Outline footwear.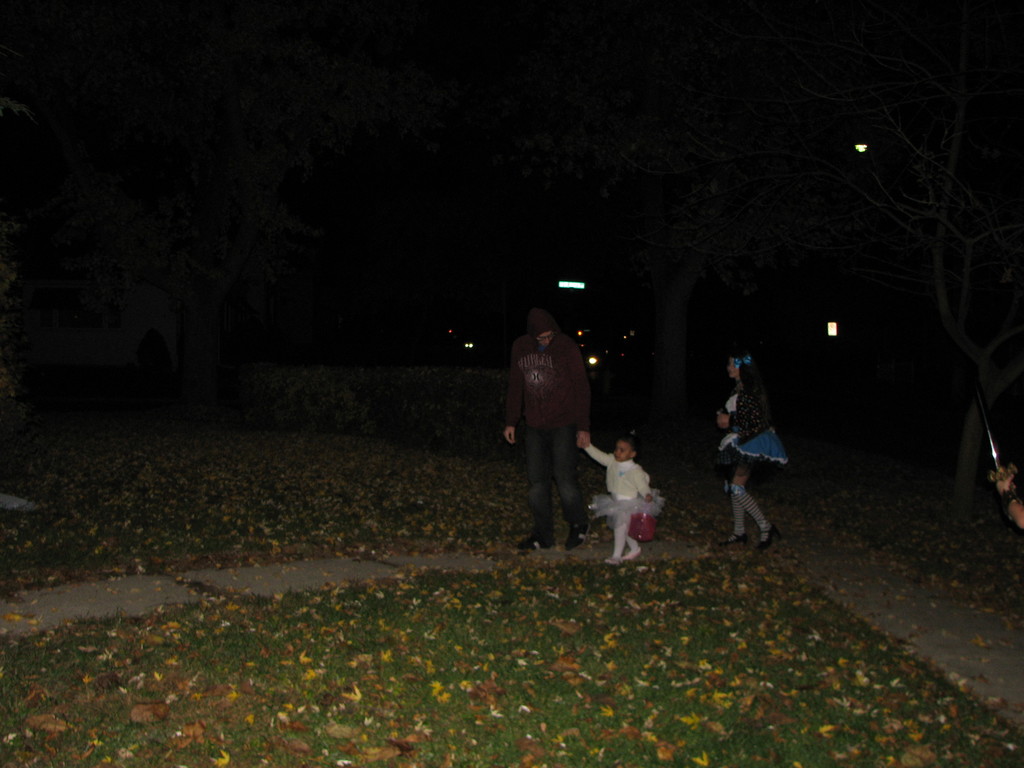
Outline: [x1=756, y1=522, x2=778, y2=549].
